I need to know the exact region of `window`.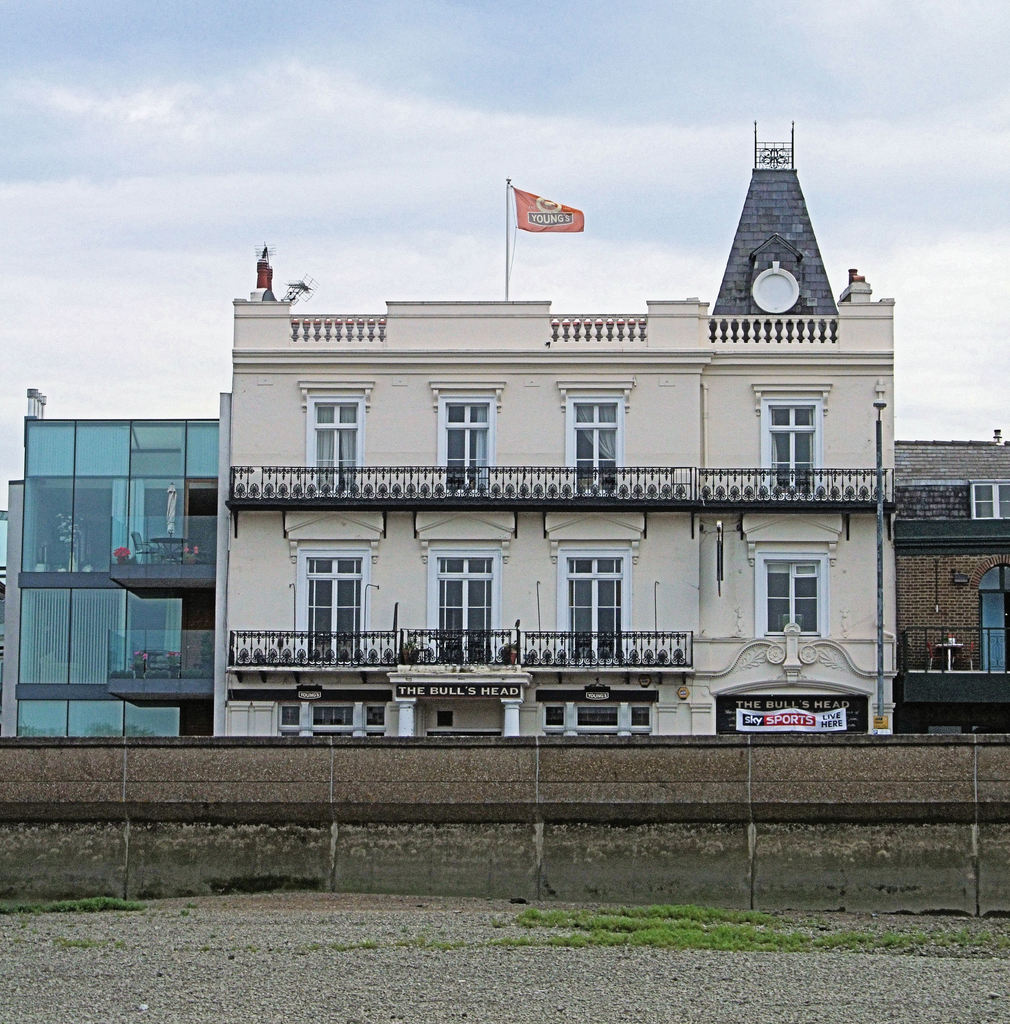
Region: x1=282, y1=708, x2=388, y2=738.
